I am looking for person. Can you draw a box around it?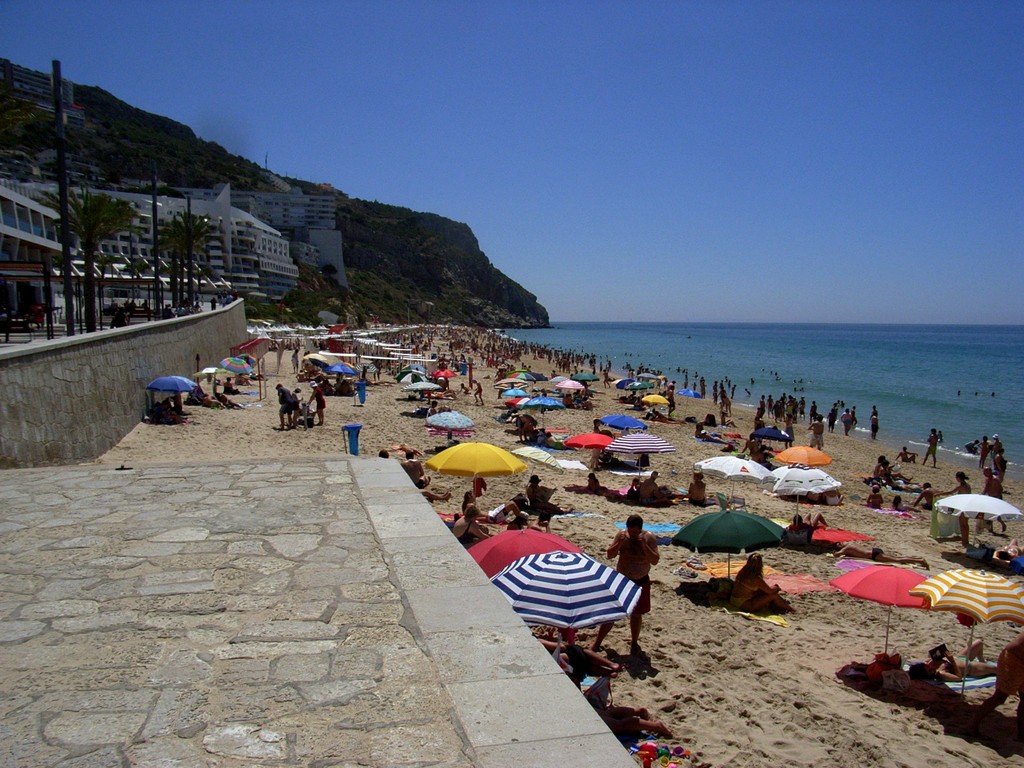
Sure, the bounding box is {"left": 785, "top": 414, "right": 796, "bottom": 449}.
